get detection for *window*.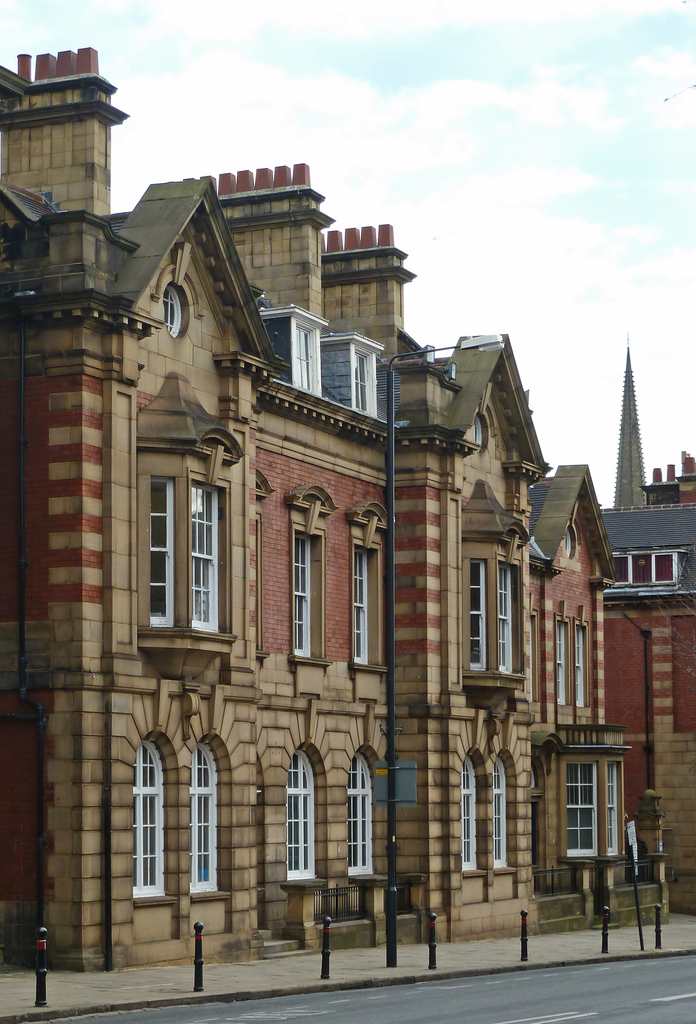
Detection: 606 547 673 583.
